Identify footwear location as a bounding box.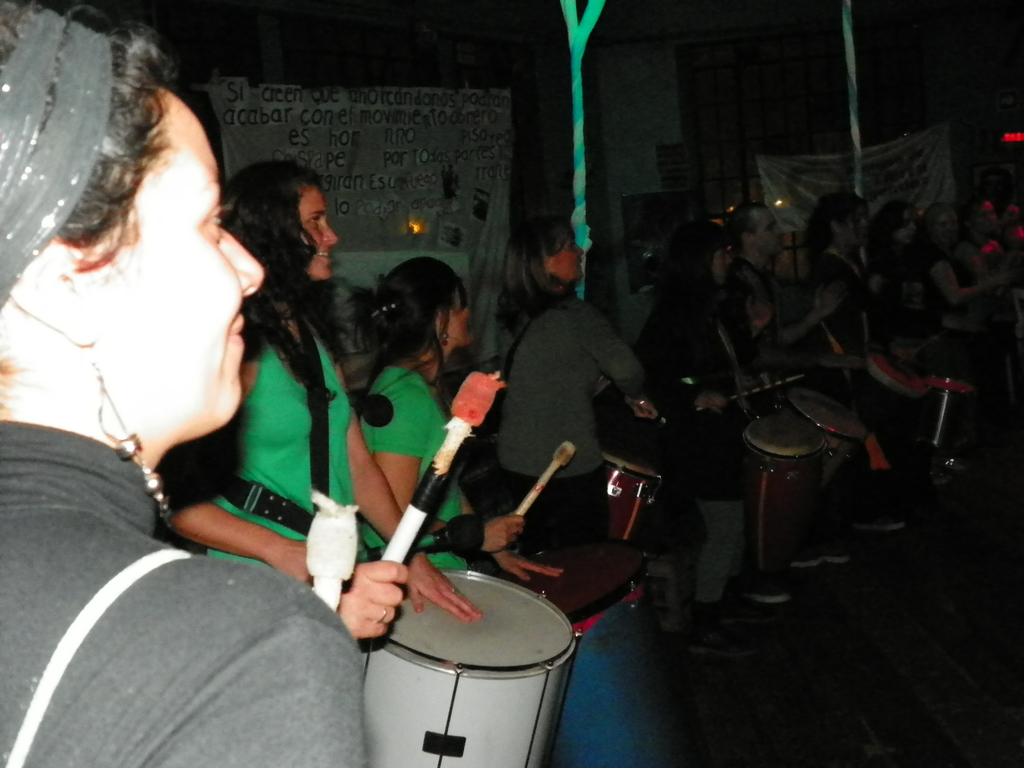
[left=877, top=511, right=906, bottom=532].
